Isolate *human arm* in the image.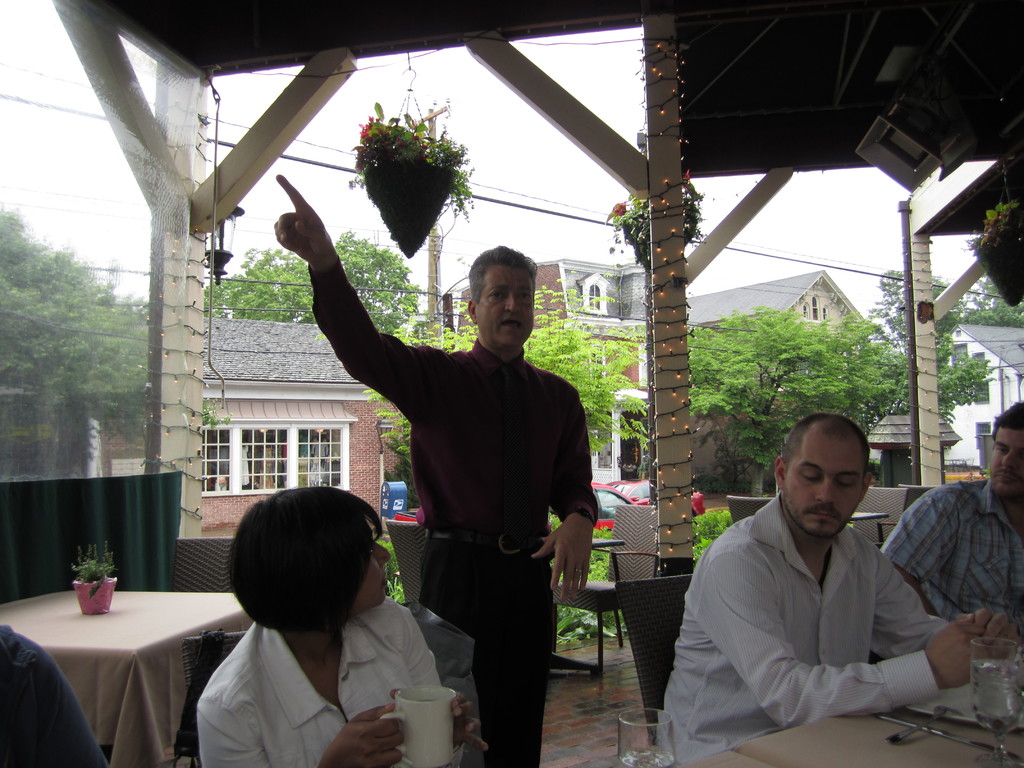
Isolated region: (866, 553, 1022, 659).
